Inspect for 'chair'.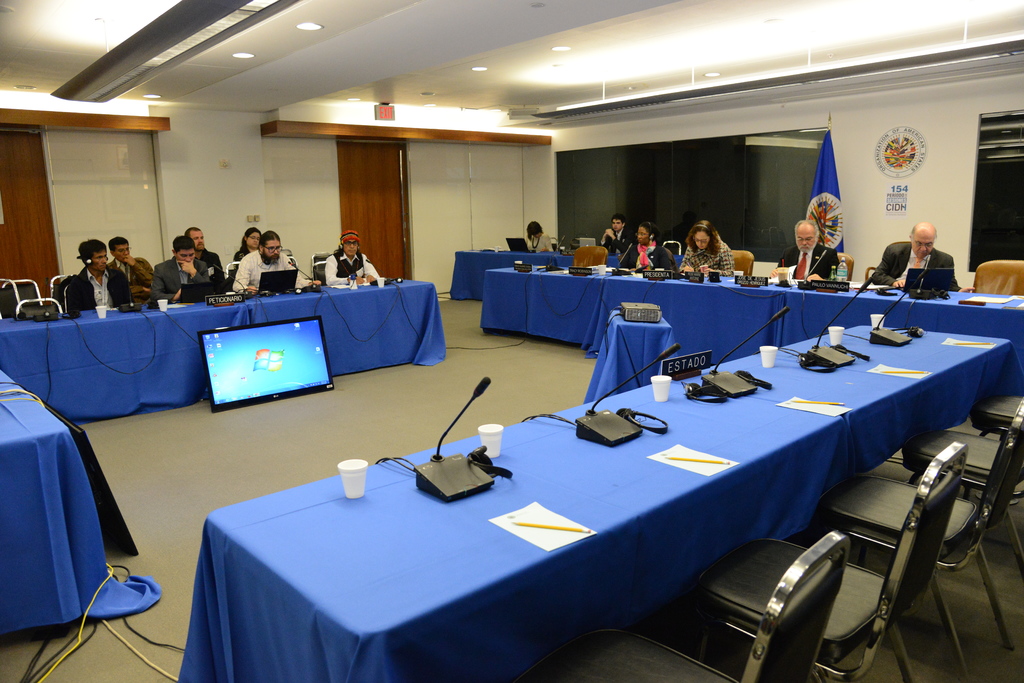
Inspection: bbox=[311, 261, 326, 283].
